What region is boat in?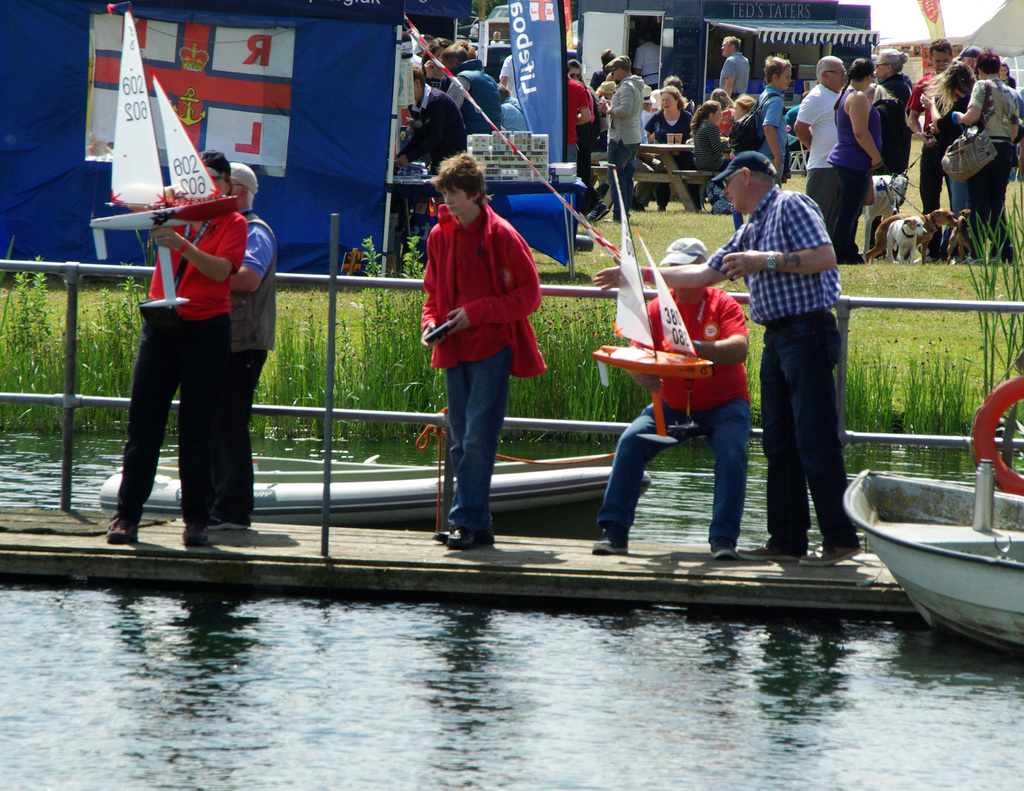
(x1=588, y1=161, x2=724, y2=400).
